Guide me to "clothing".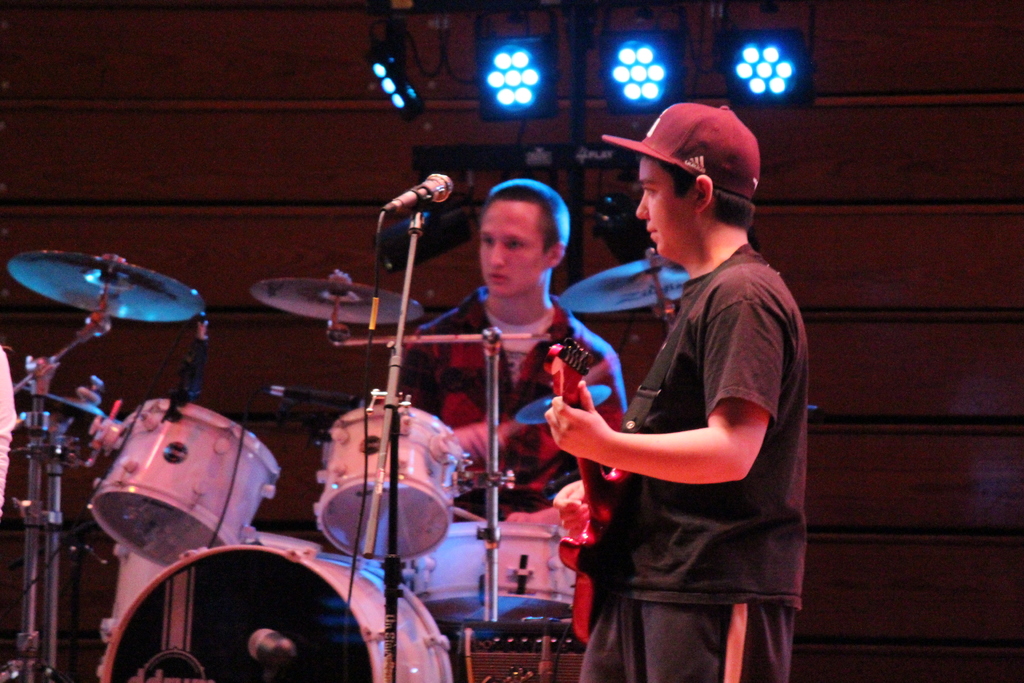
Guidance: [x1=402, y1=304, x2=632, y2=518].
